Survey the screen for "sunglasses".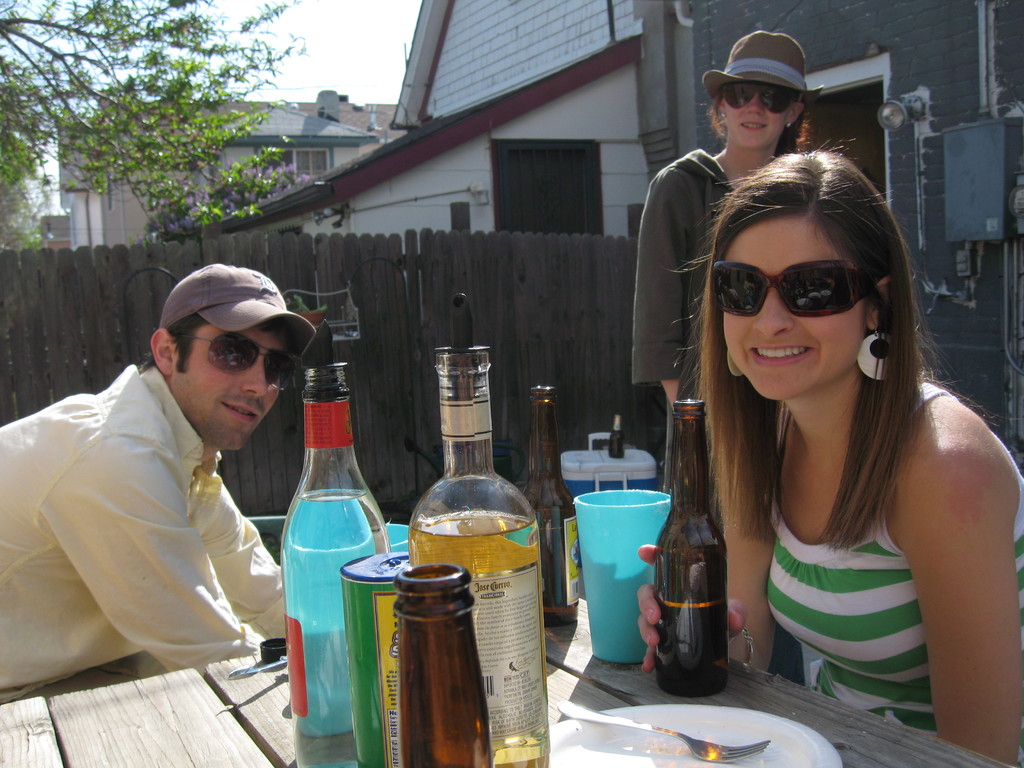
Survey found: x1=726, y1=85, x2=804, y2=115.
